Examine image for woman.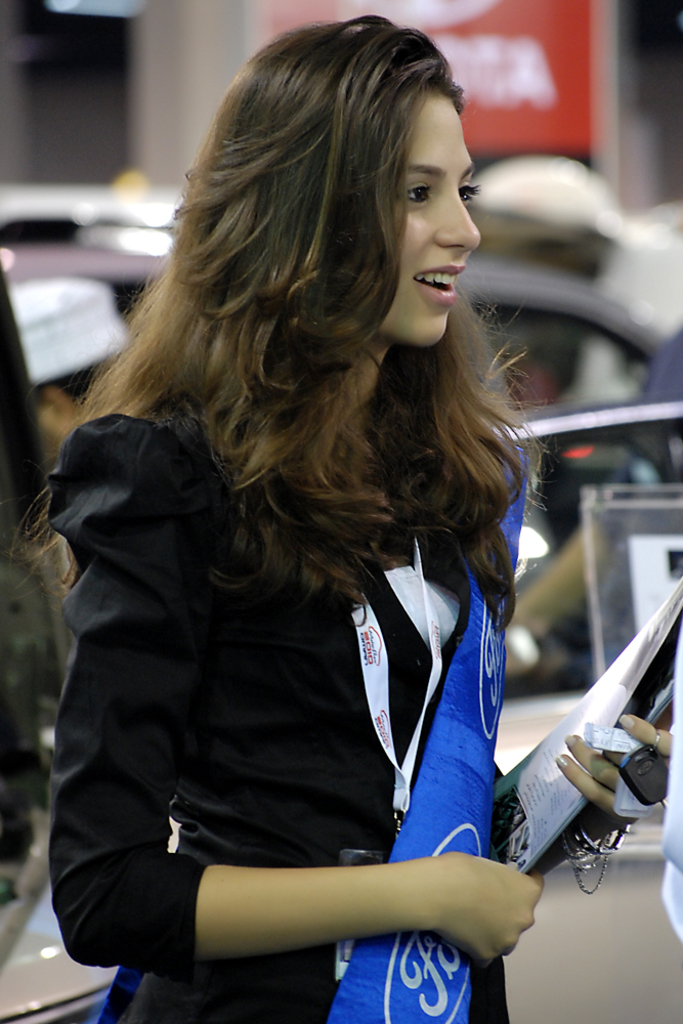
Examination result: {"left": 34, "top": 17, "right": 682, "bottom": 1023}.
